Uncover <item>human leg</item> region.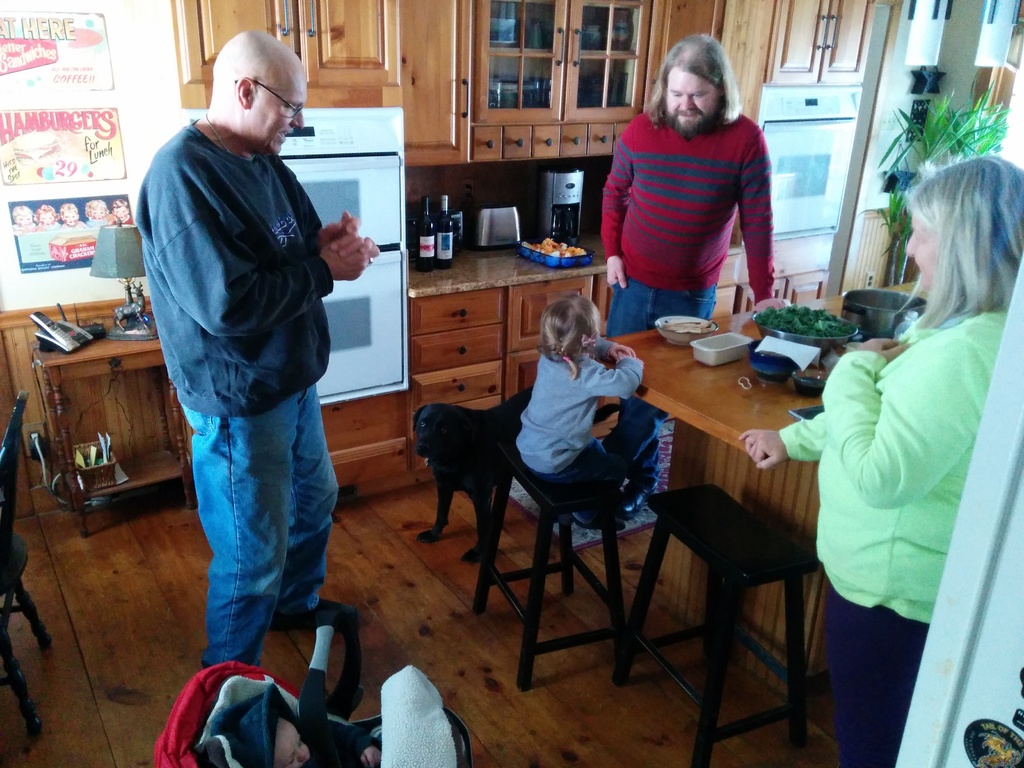
Uncovered: left=177, top=385, right=301, bottom=671.
